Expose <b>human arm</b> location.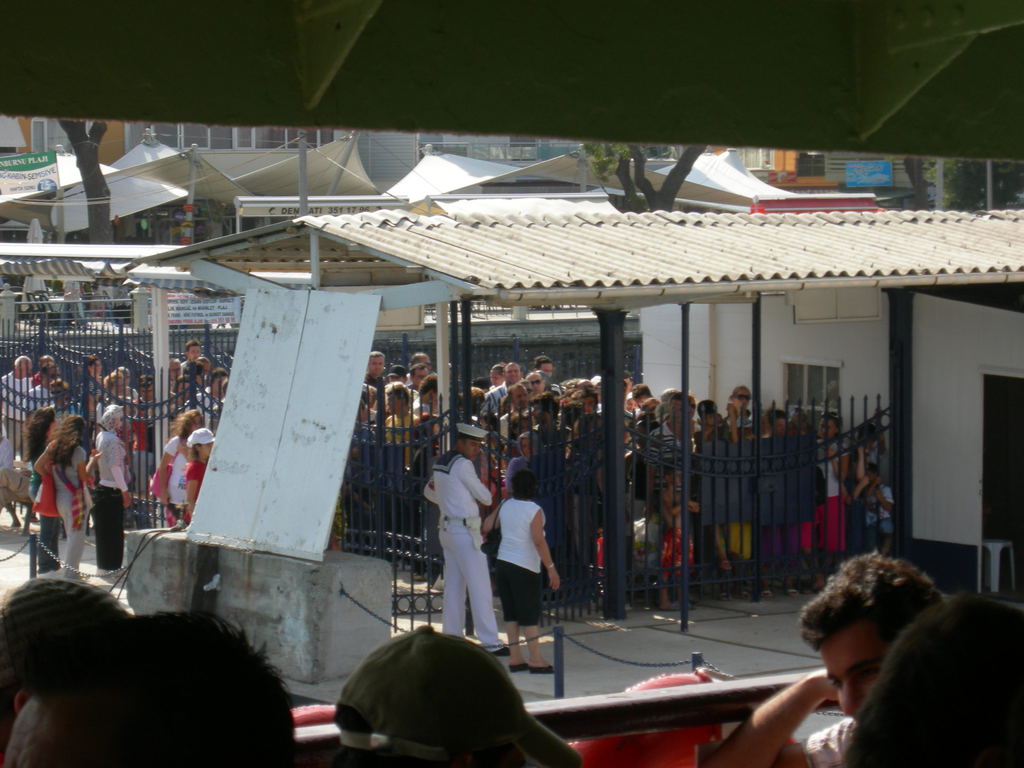
Exposed at [left=665, top=488, right=702, bottom=521].
